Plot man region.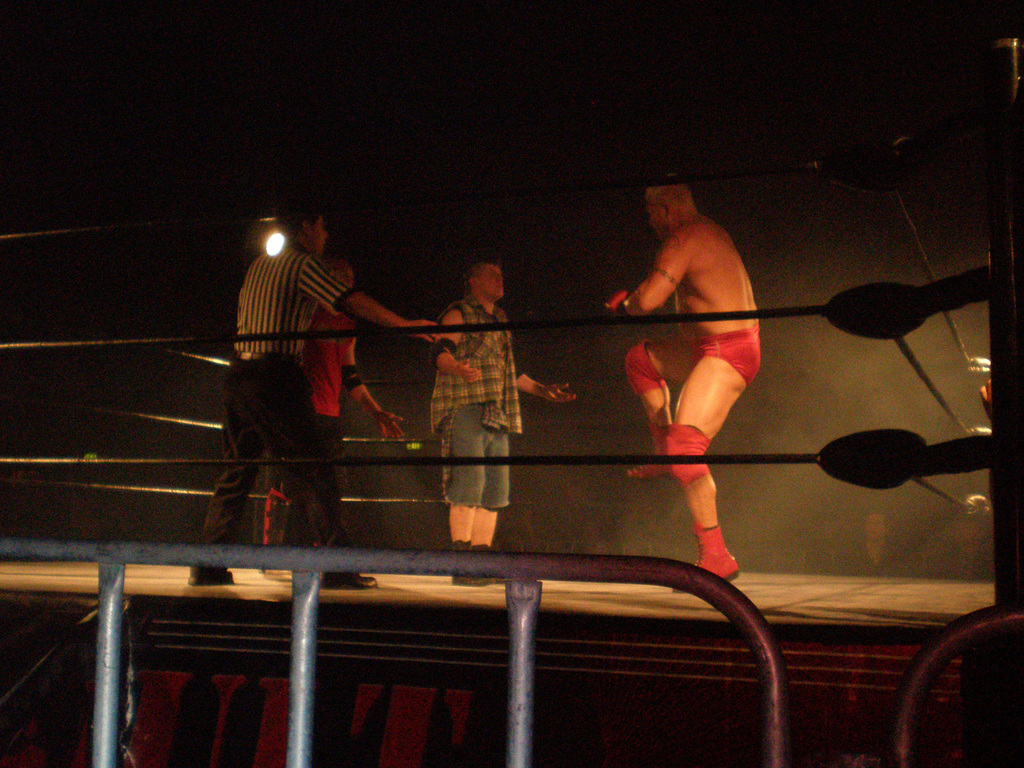
Plotted at Rect(185, 200, 441, 591).
